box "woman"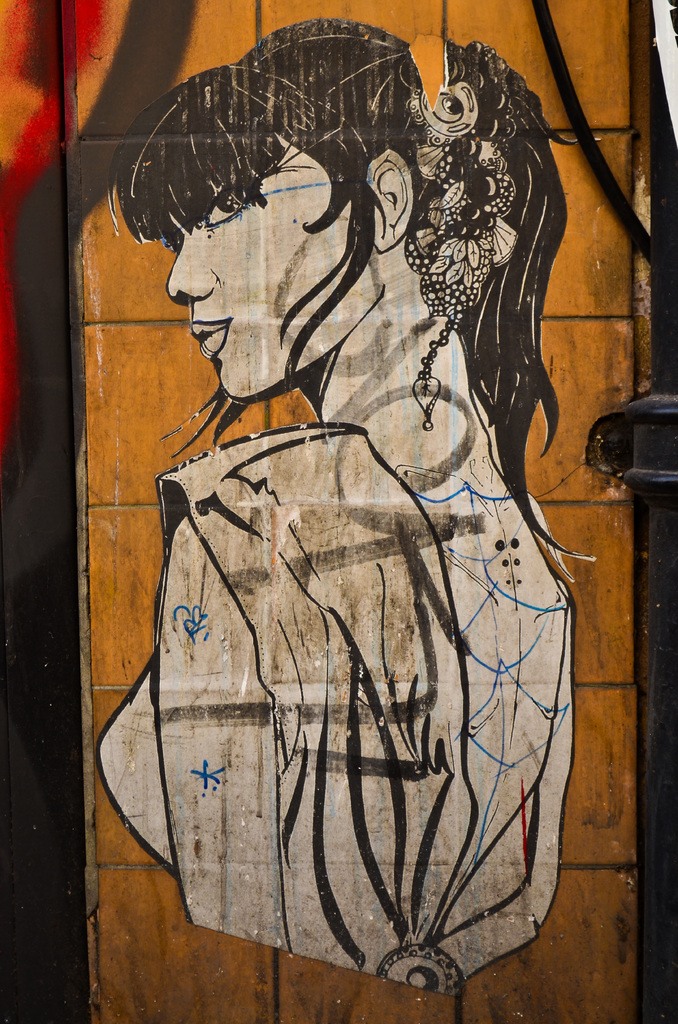
rect(115, 33, 590, 918)
